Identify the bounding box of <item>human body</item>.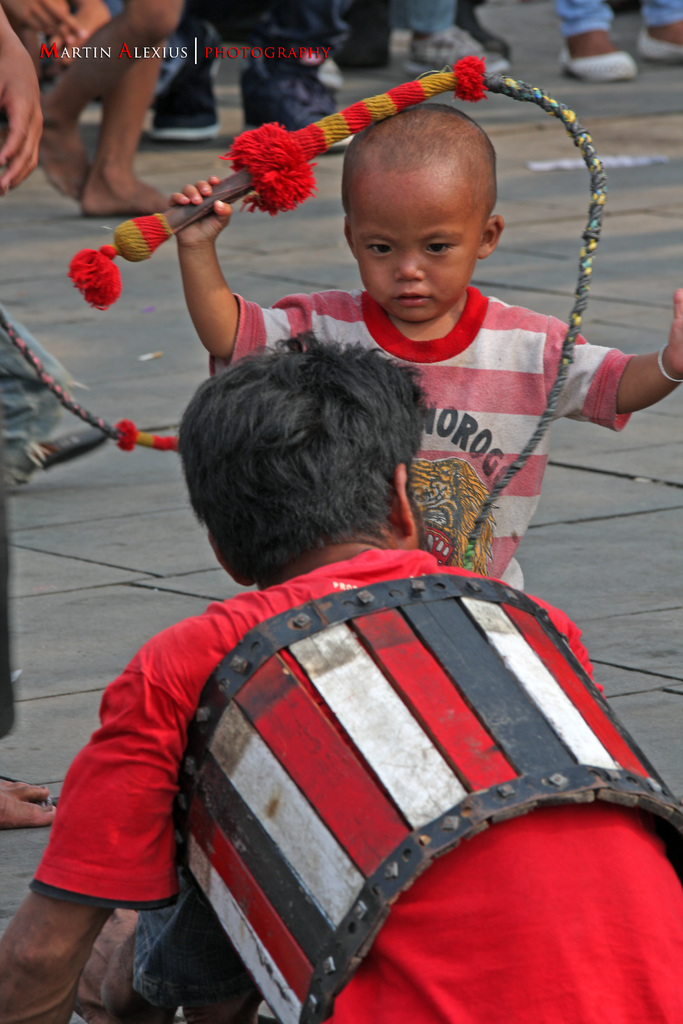
select_region(0, 328, 682, 1023).
